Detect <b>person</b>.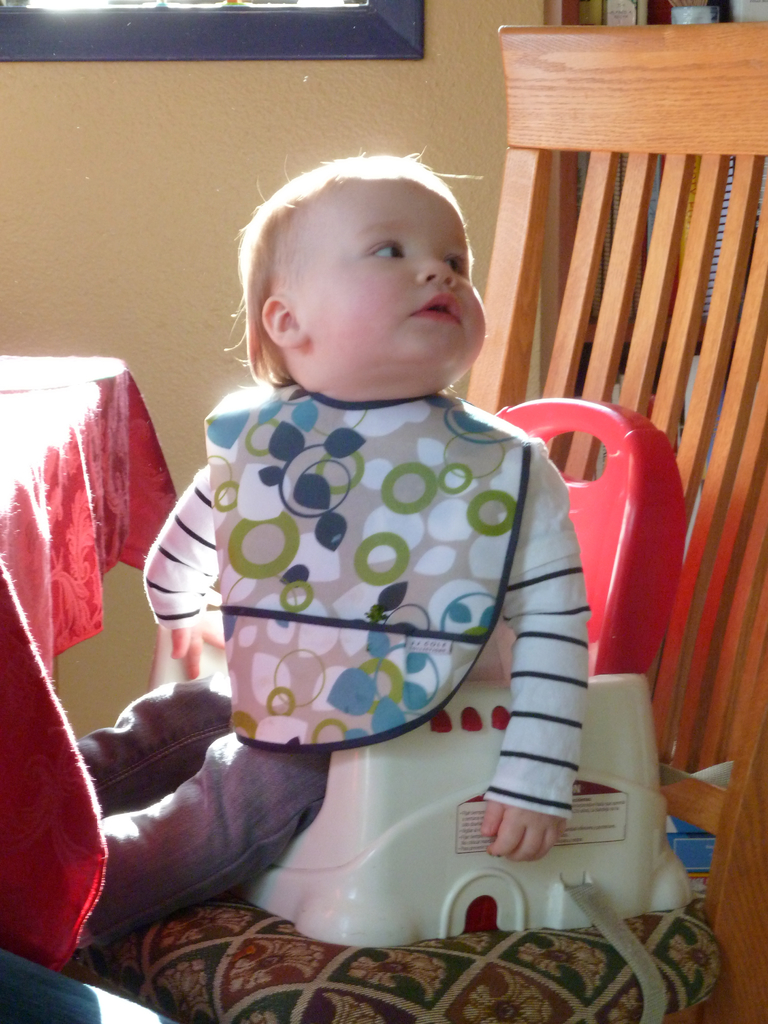
Detected at 64 151 594 952.
